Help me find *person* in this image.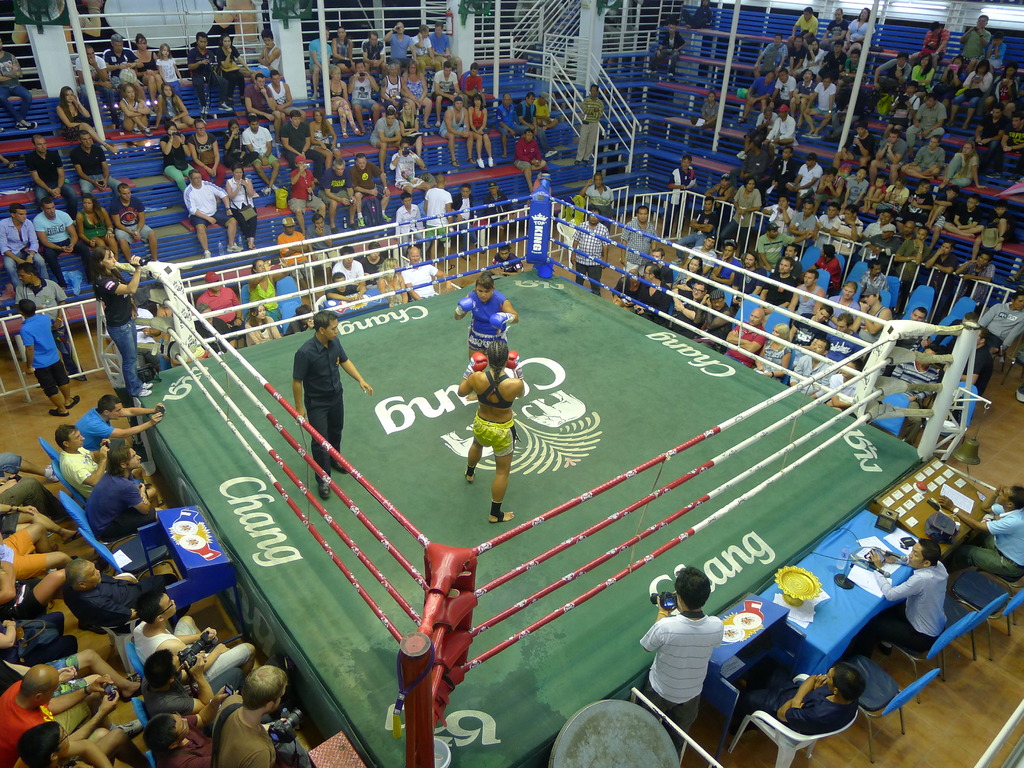
Found it: 76:32:199:126.
